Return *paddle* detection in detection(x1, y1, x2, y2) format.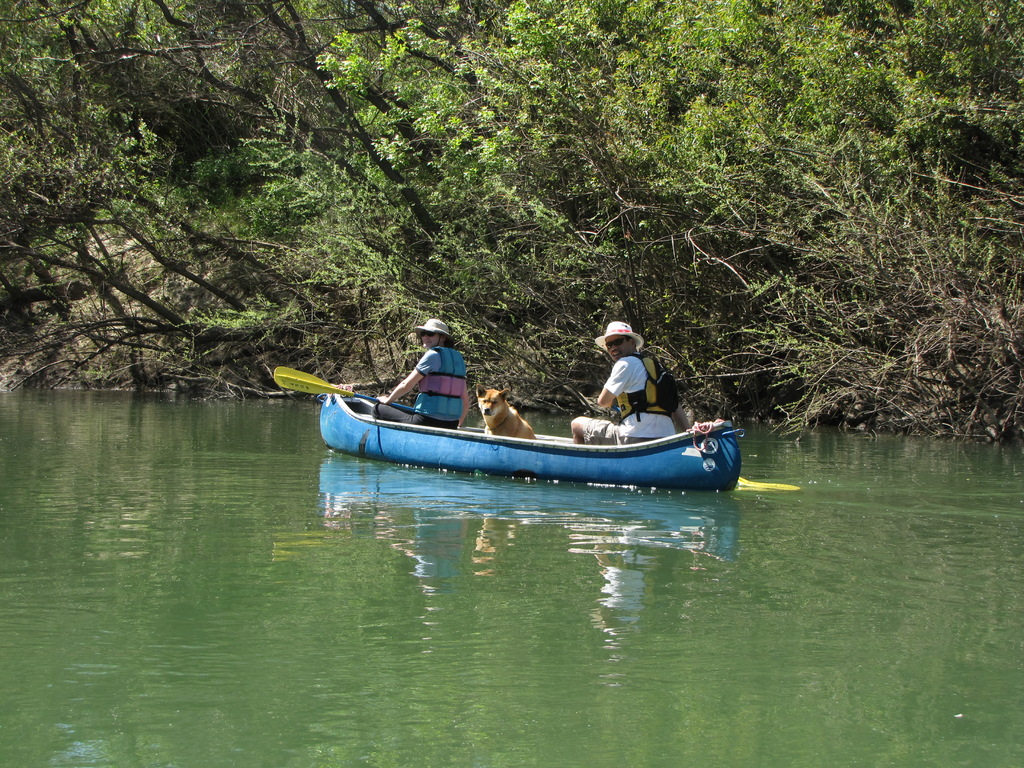
detection(614, 404, 797, 492).
